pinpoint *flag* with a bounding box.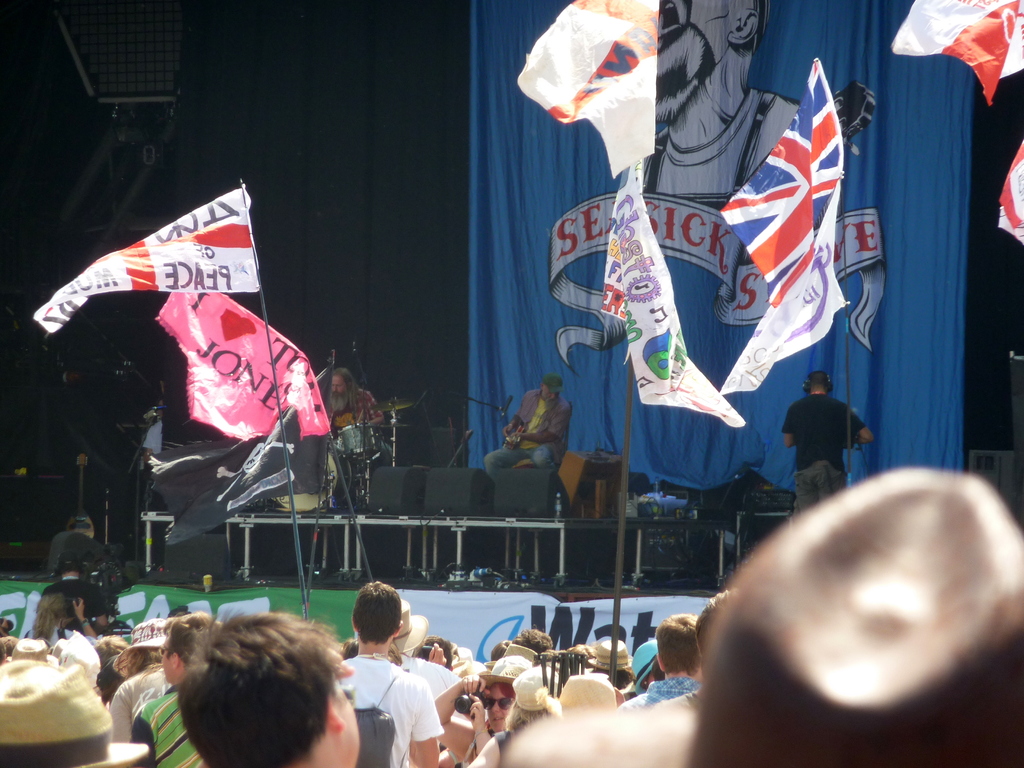
(521,0,662,178).
